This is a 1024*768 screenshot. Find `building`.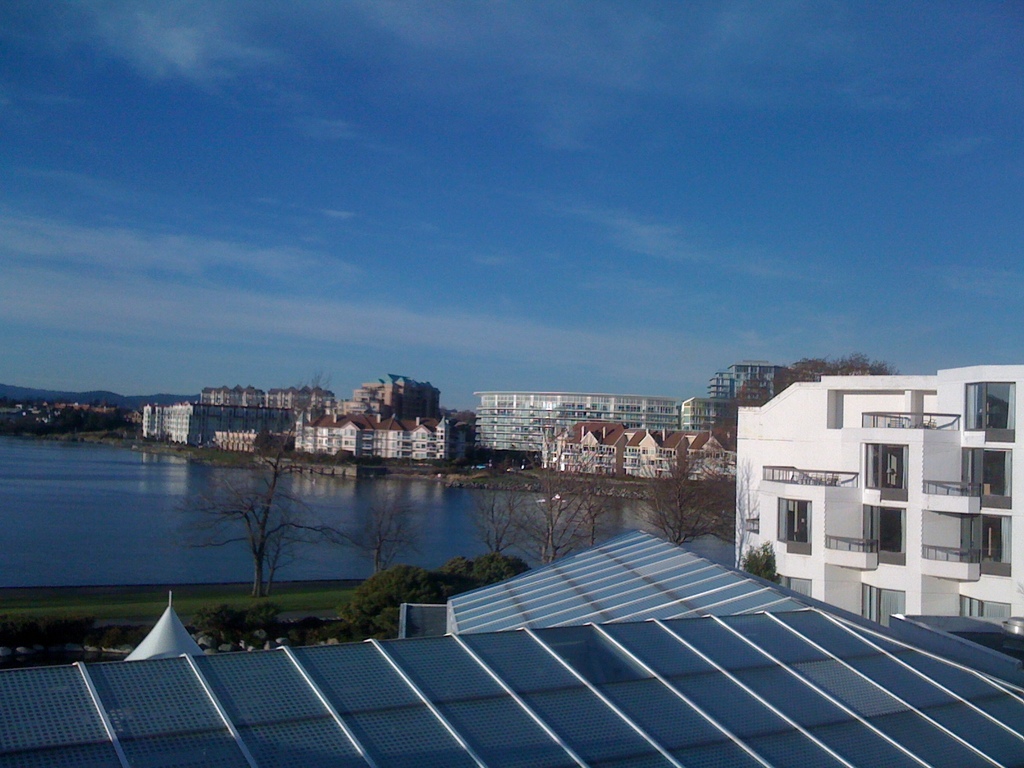
Bounding box: (354, 376, 440, 412).
